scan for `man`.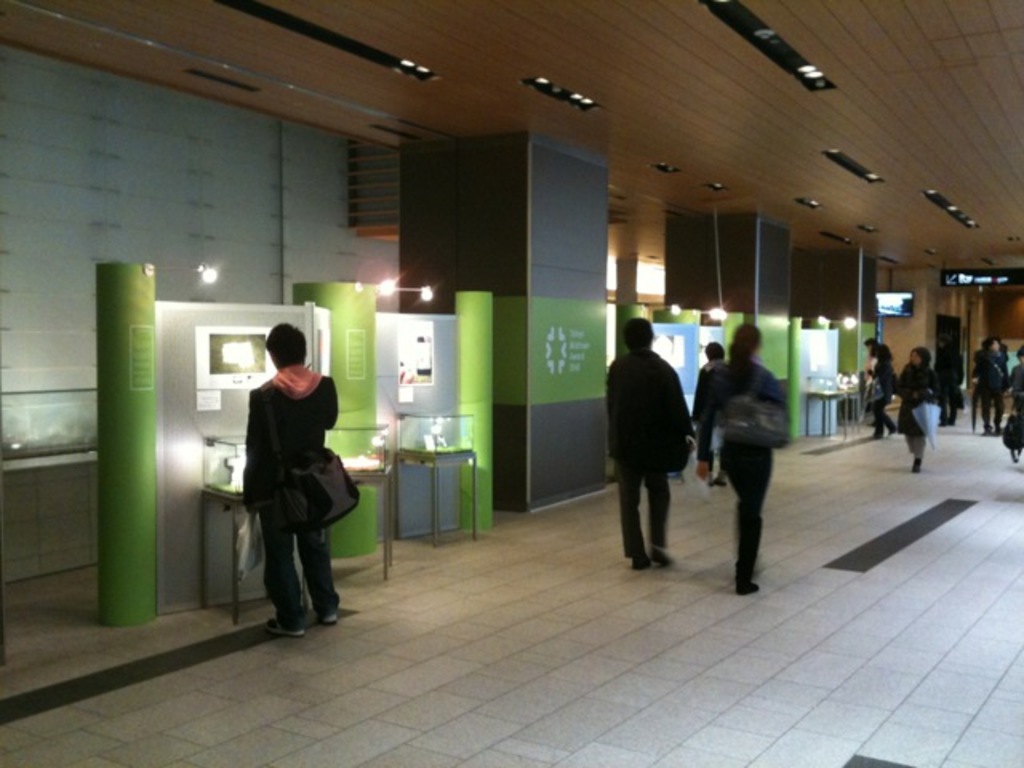
Scan result: <bbox>598, 322, 696, 576</bbox>.
